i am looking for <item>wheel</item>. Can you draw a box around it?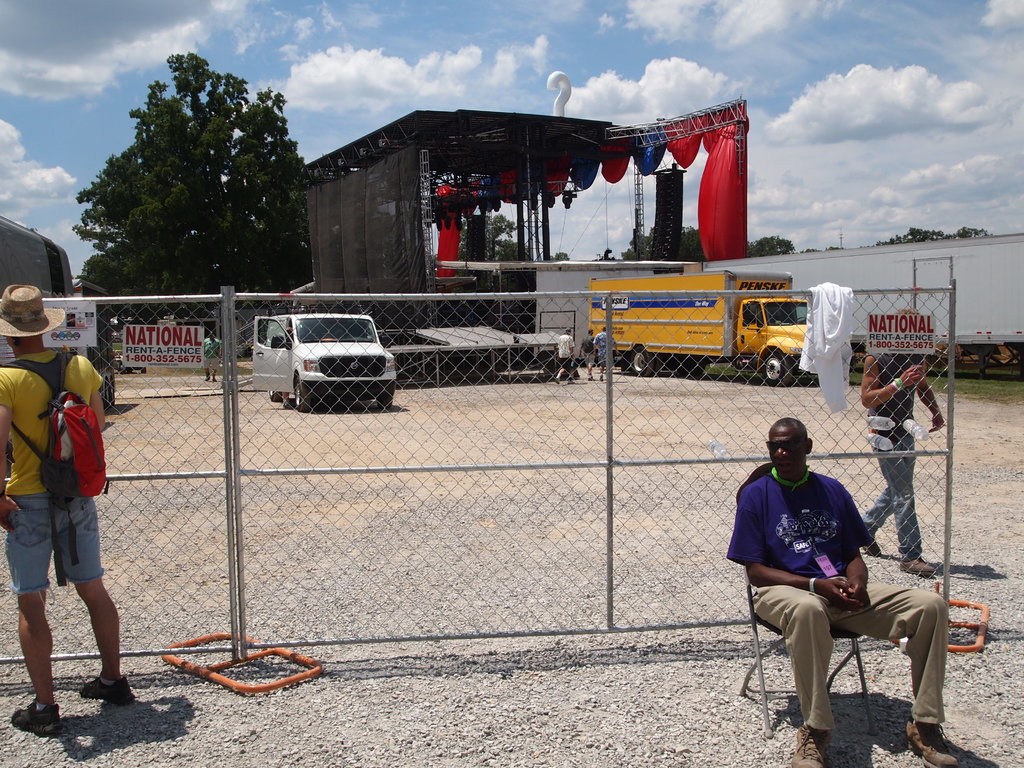
Sure, the bounding box is rect(634, 348, 652, 377).
